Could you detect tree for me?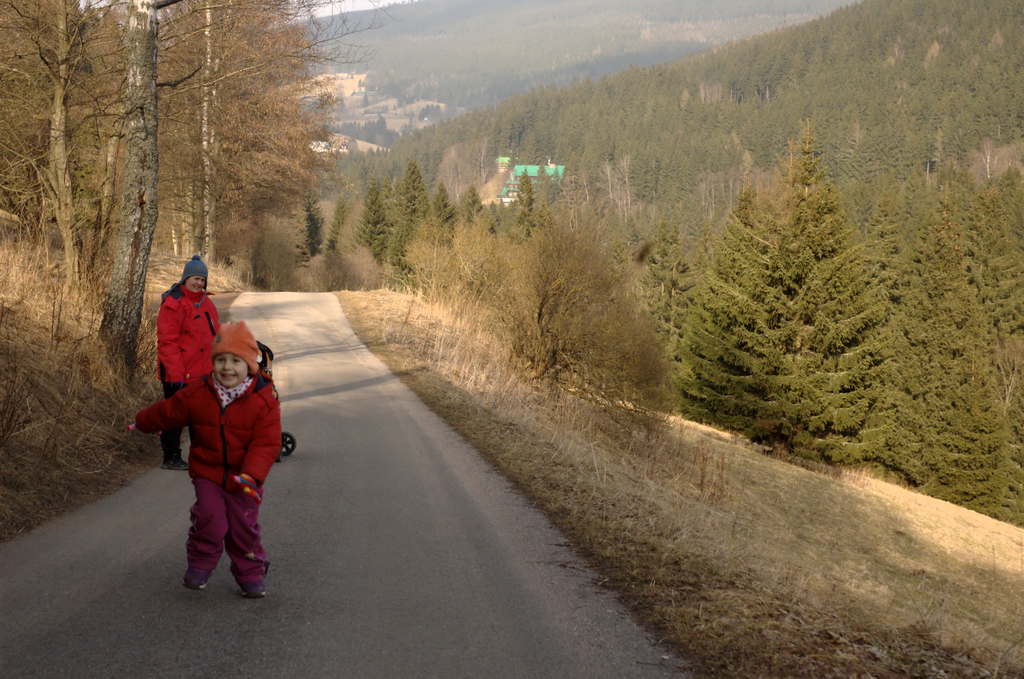
Detection result: crop(909, 167, 1023, 513).
